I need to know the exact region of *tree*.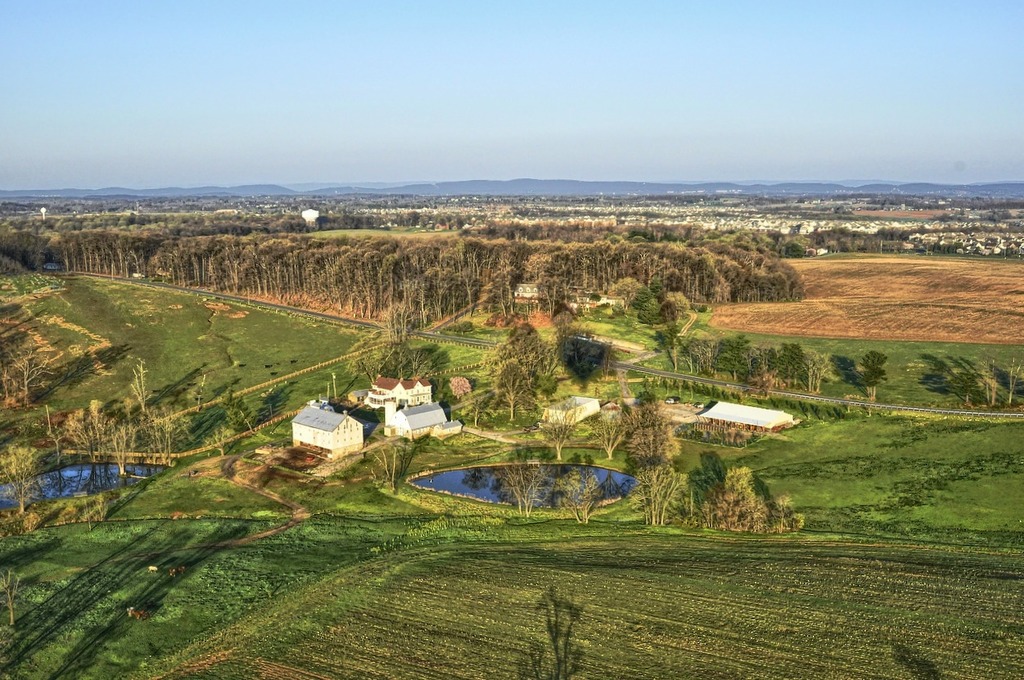
Region: [left=659, top=326, right=690, bottom=371].
